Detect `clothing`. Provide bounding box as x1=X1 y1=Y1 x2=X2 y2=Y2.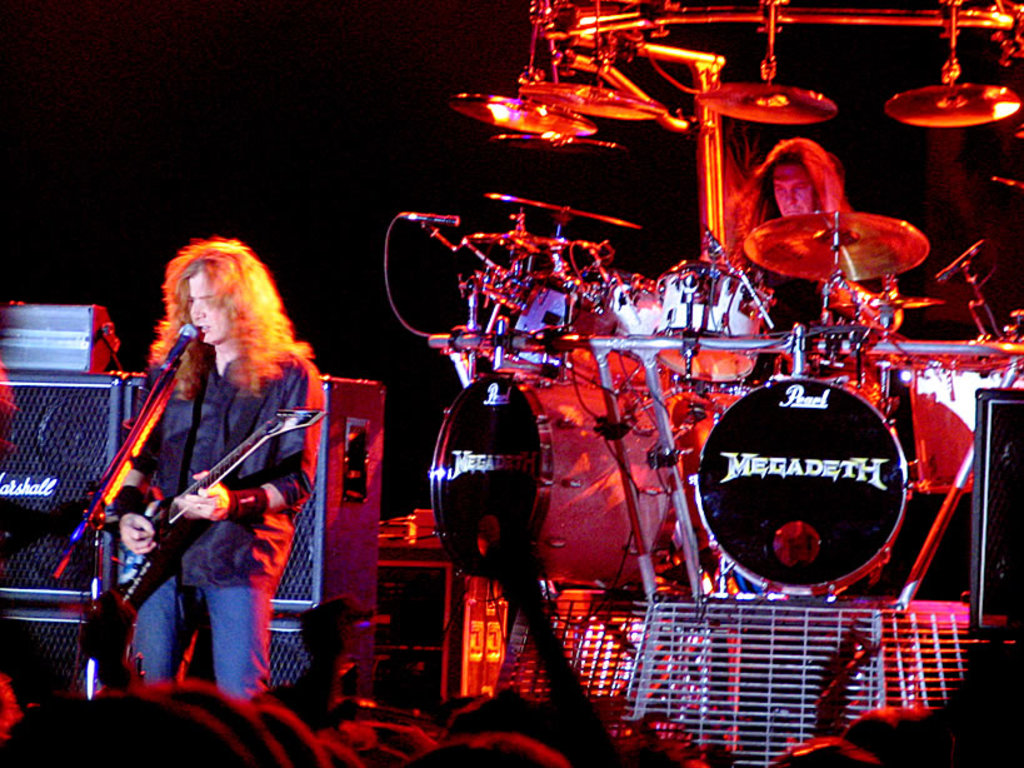
x1=121 y1=303 x2=296 y2=697.
